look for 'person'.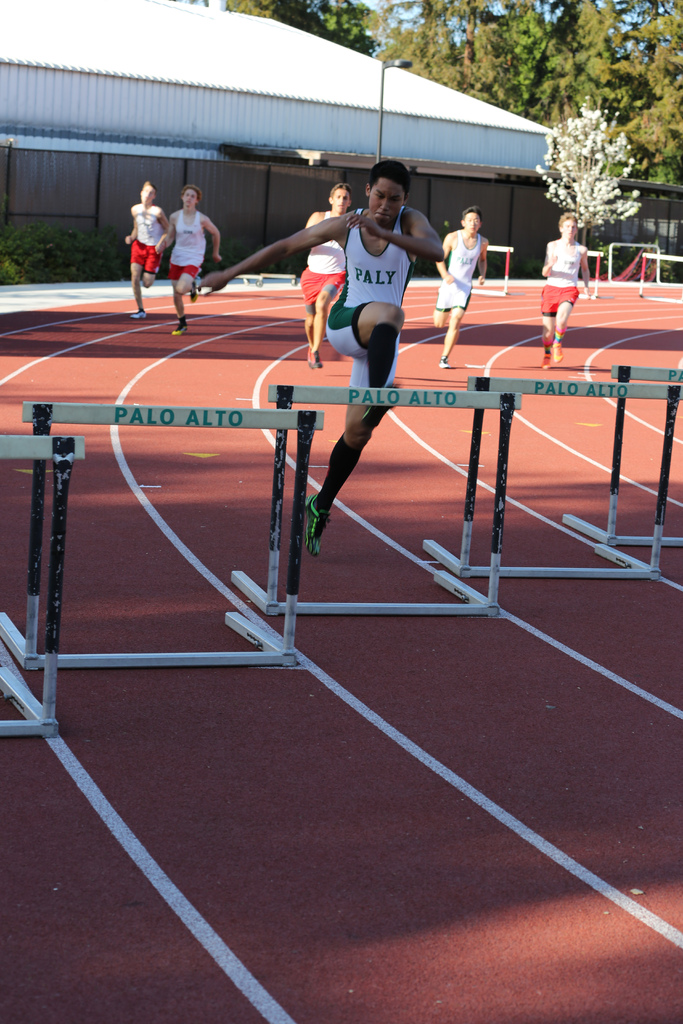
Found: bbox=(131, 178, 162, 311).
